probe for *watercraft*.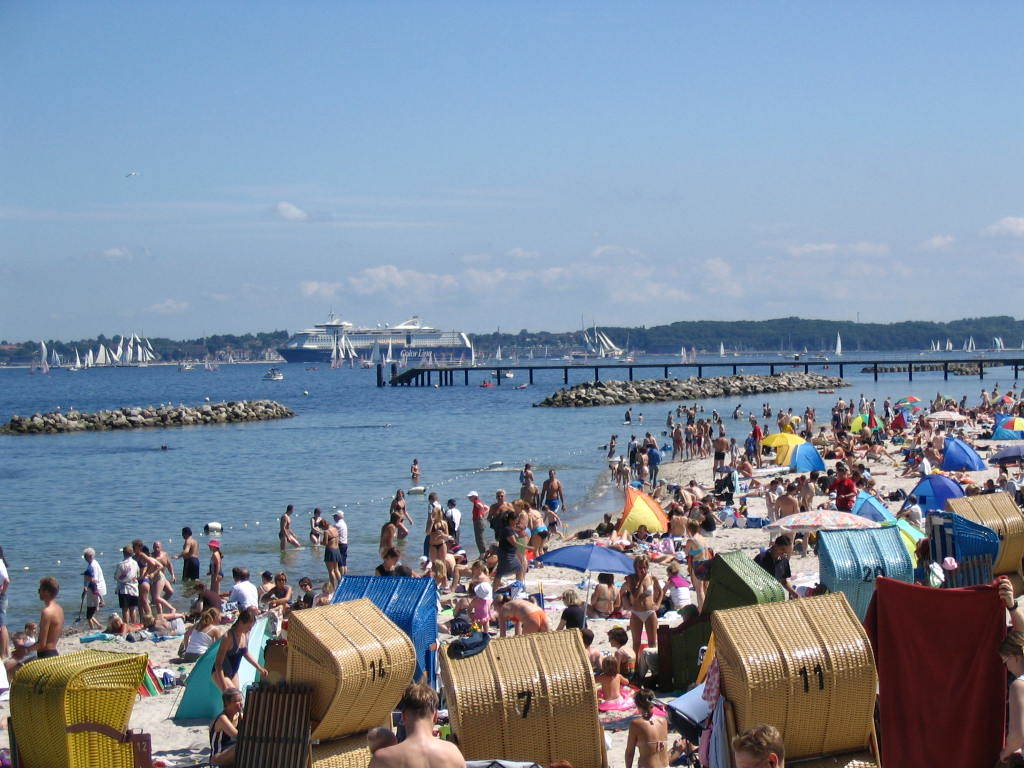
Probe result: bbox(596, 338, 616, 356).
